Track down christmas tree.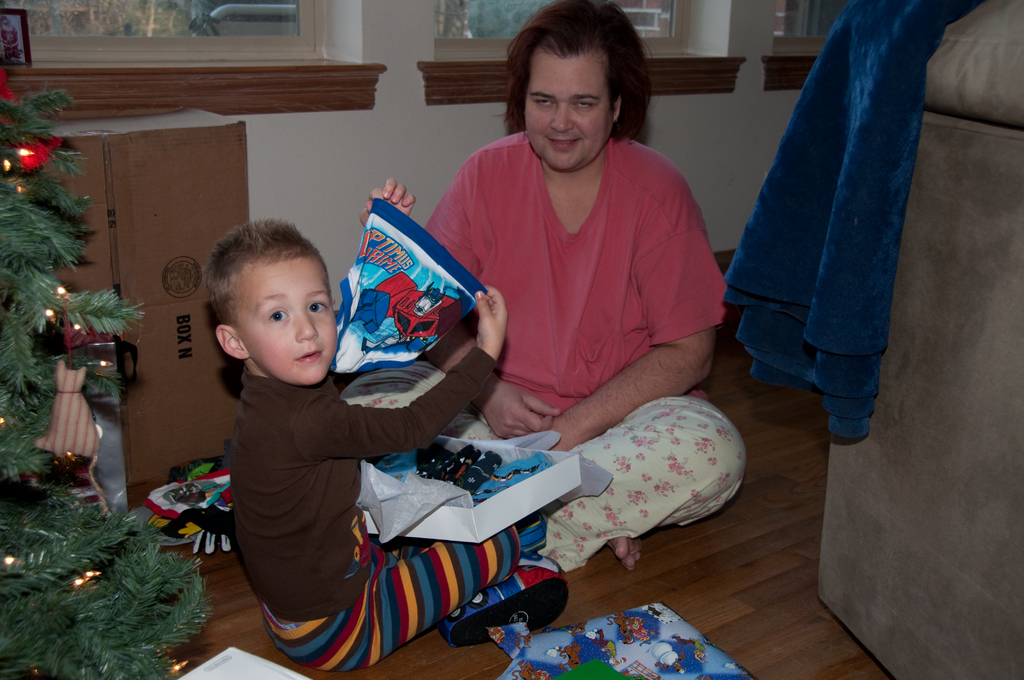
Tracked to <box>0,66,216,679</box>.
